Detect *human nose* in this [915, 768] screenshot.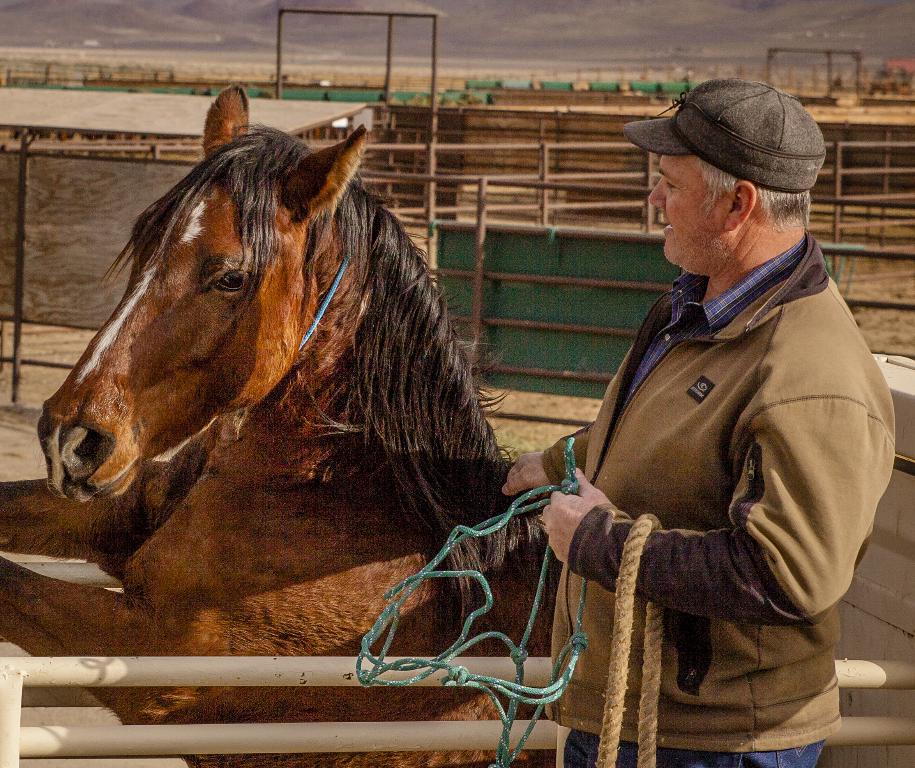
Detection: detection(650, 177, 663, 211).
